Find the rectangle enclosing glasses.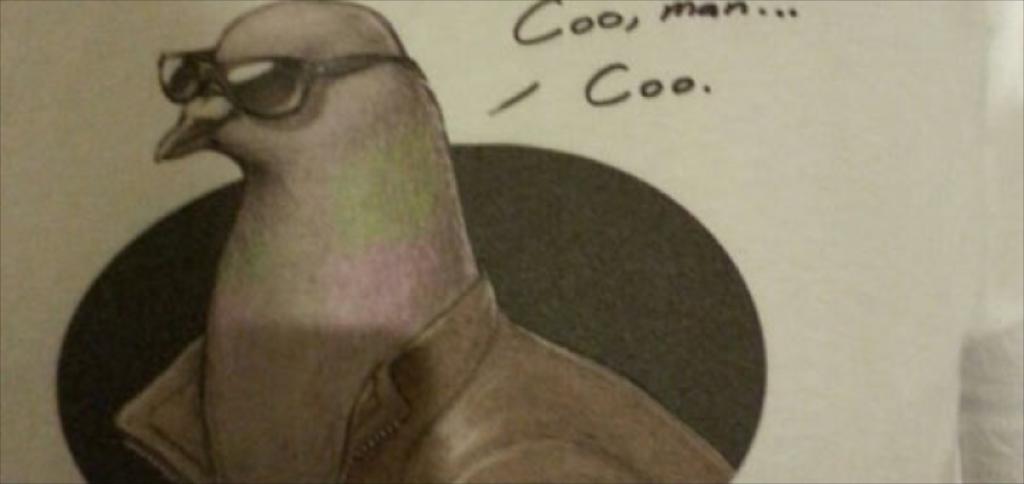
box(144, 37, 400, 118).
